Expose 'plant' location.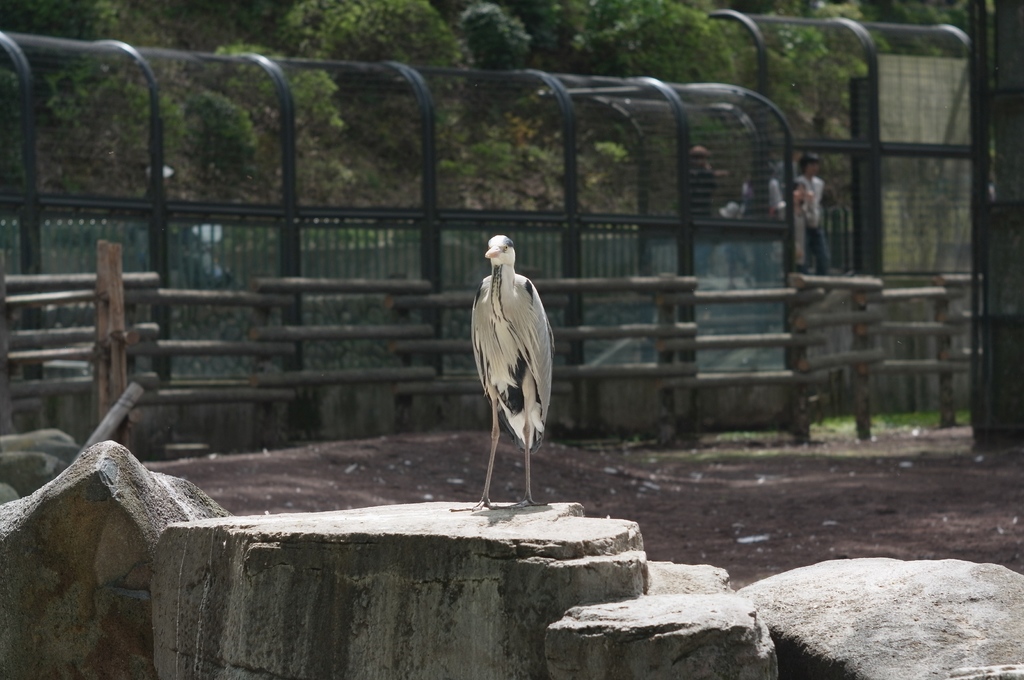
Exposed at 624,432,673,441.
